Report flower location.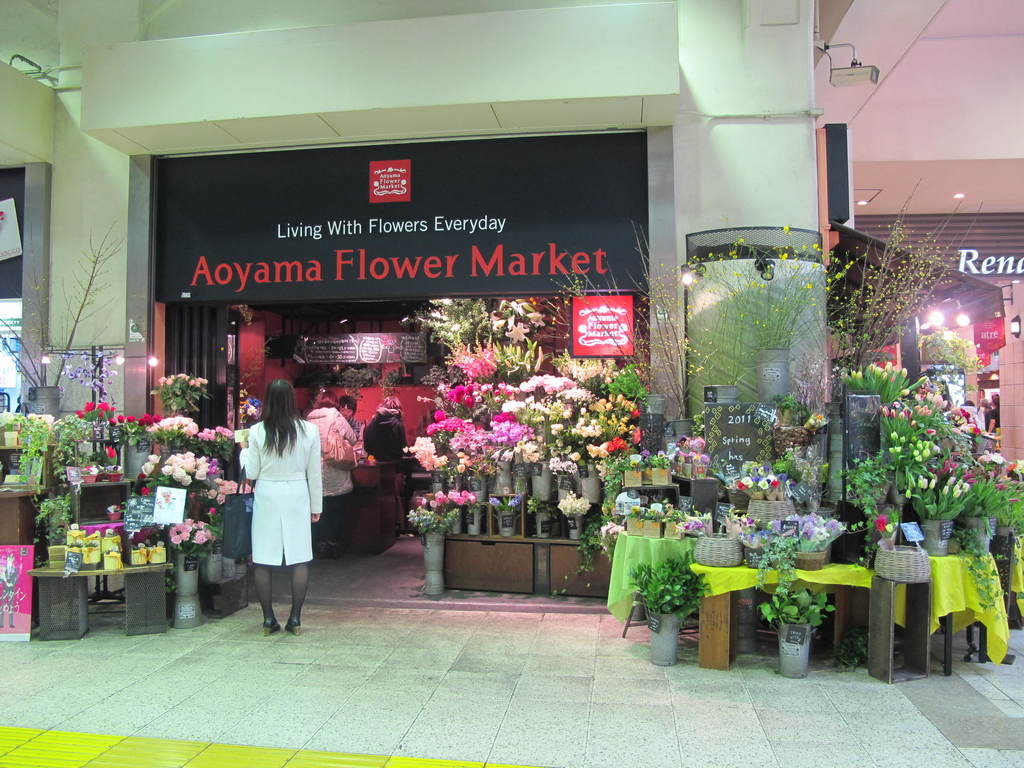
Report: [108, 422, 116, 426].
